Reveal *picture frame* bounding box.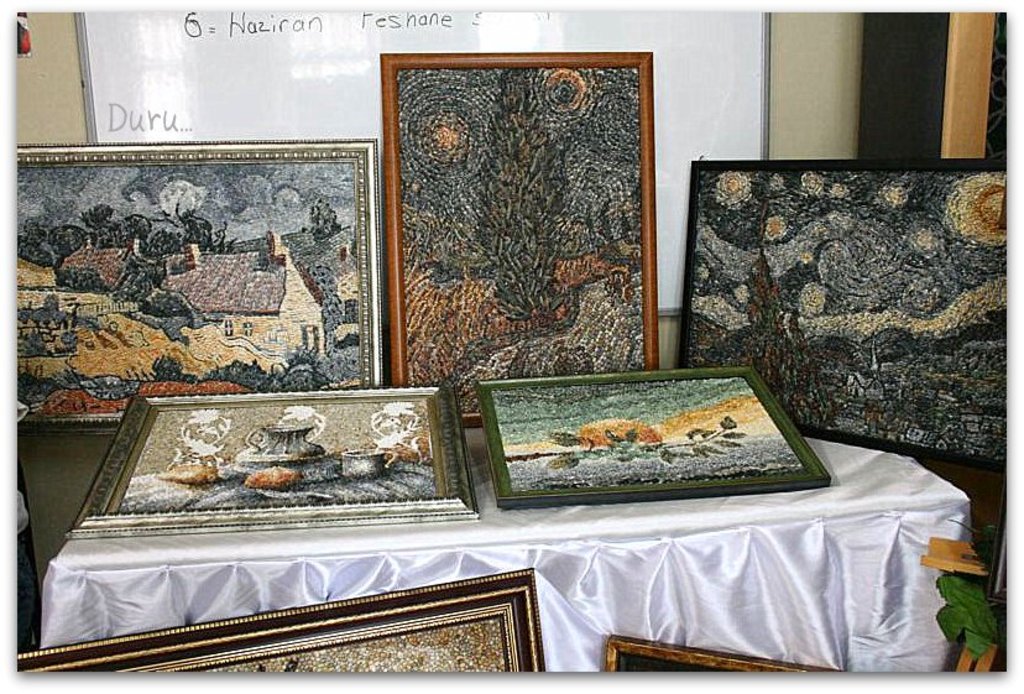
Revealed: 378, 21, 686, 419.
